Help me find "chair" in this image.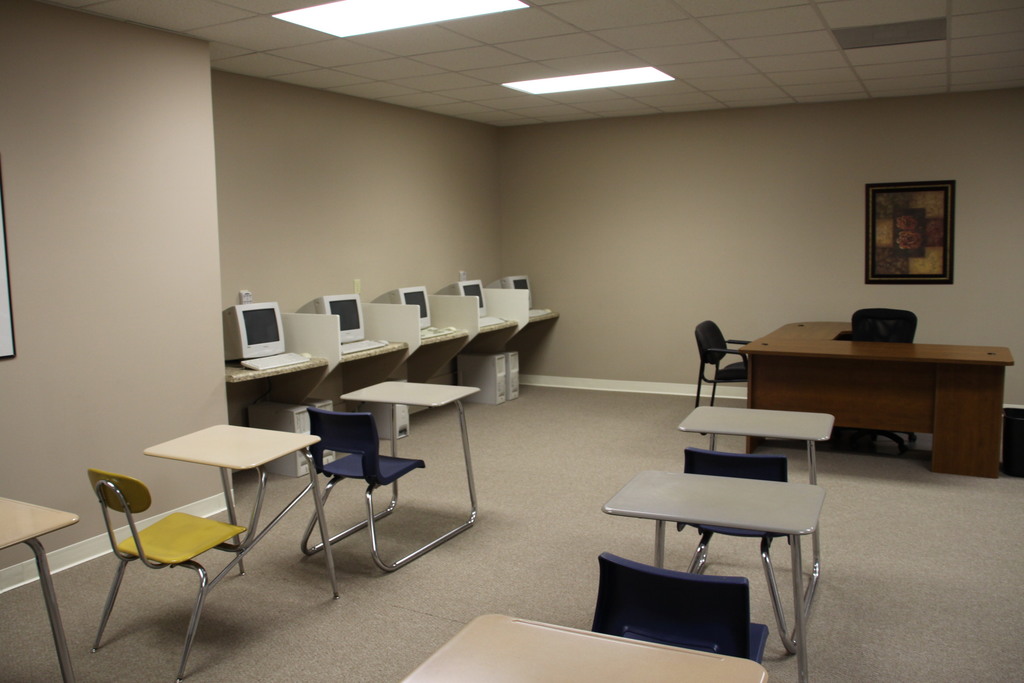
Found it: l=301, t=402, r=430, b=577.
